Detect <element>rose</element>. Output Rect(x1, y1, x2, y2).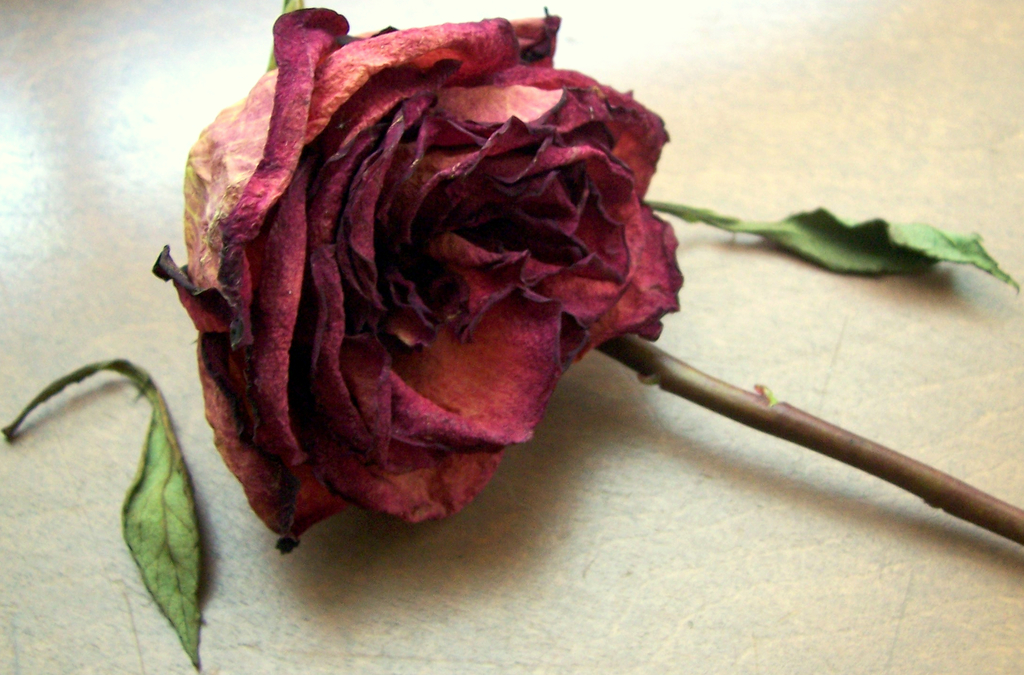
Rect(175, 7, 685, 562).
